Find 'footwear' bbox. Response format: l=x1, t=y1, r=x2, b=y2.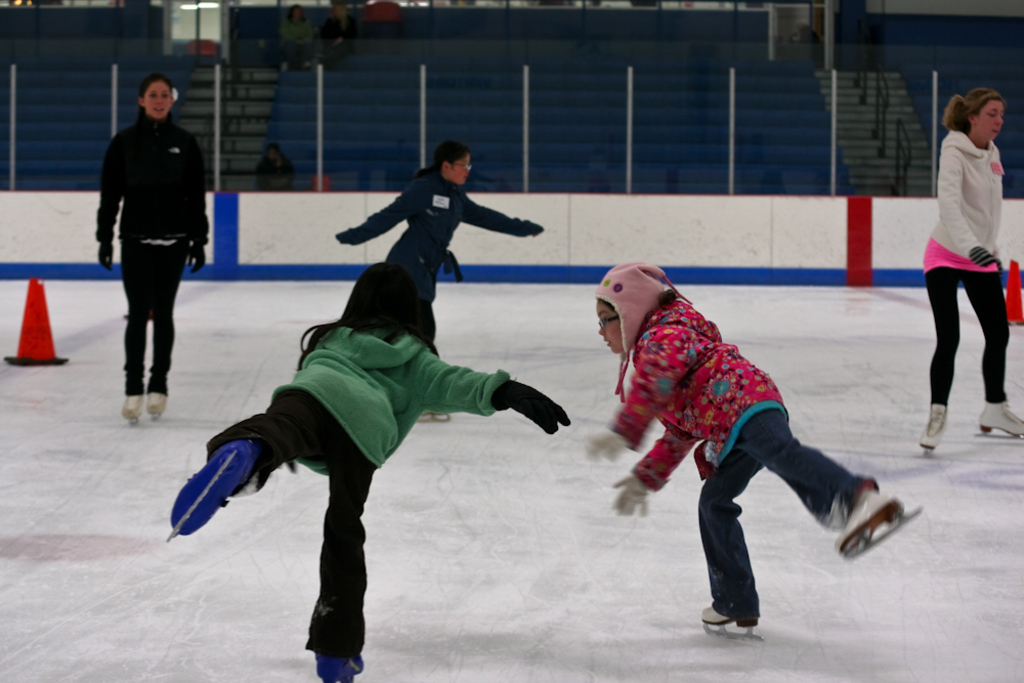
l=844, t=476, r=906, b=570.
